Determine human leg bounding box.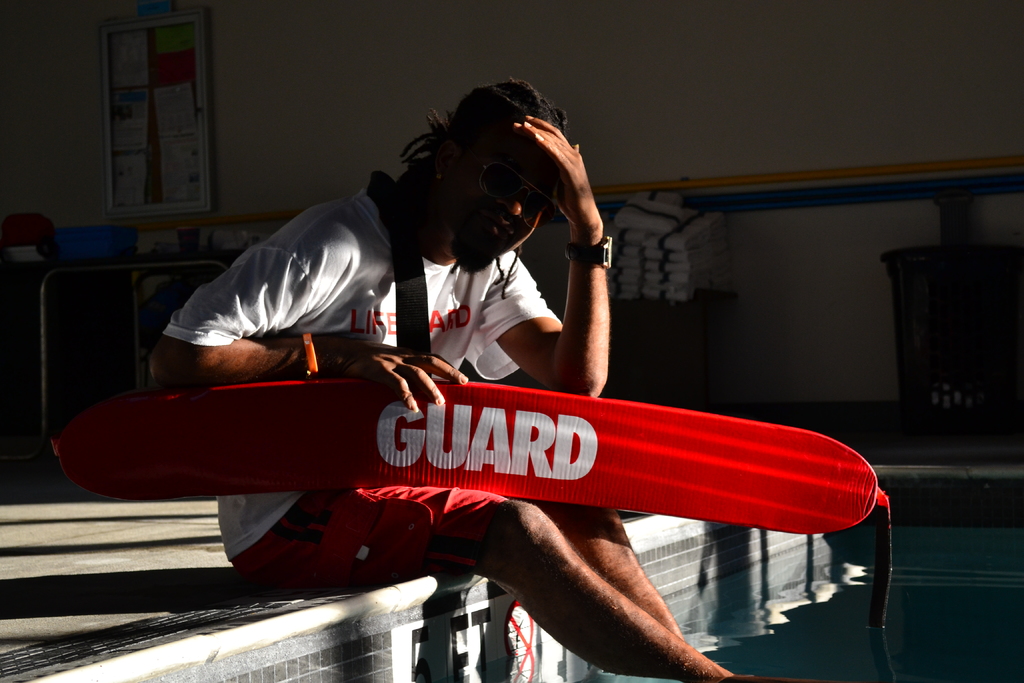
Determined: 477:502:713:672.
